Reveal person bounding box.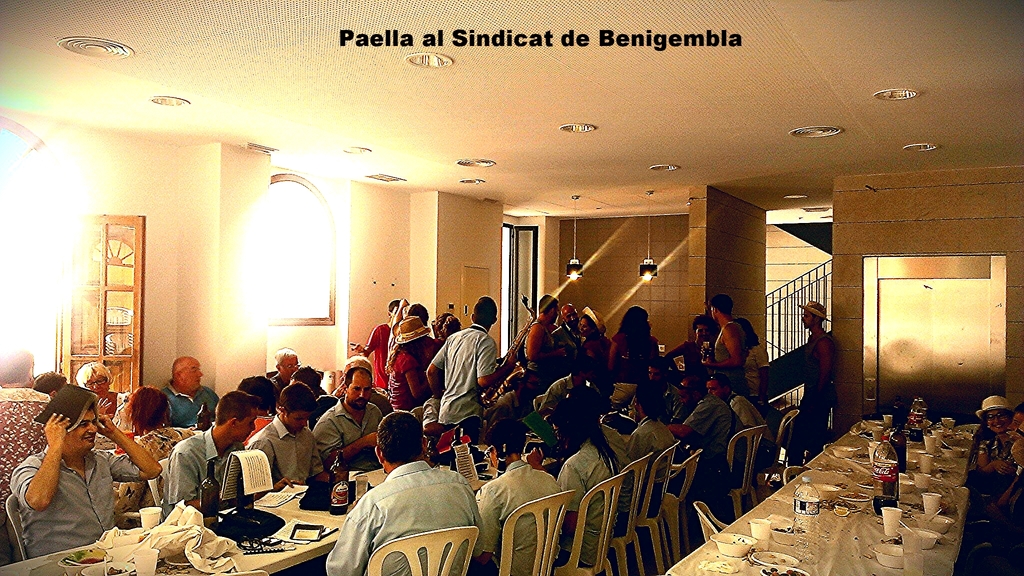
Revealed: (x1=244, y1=377, x2=333, y2=482).
